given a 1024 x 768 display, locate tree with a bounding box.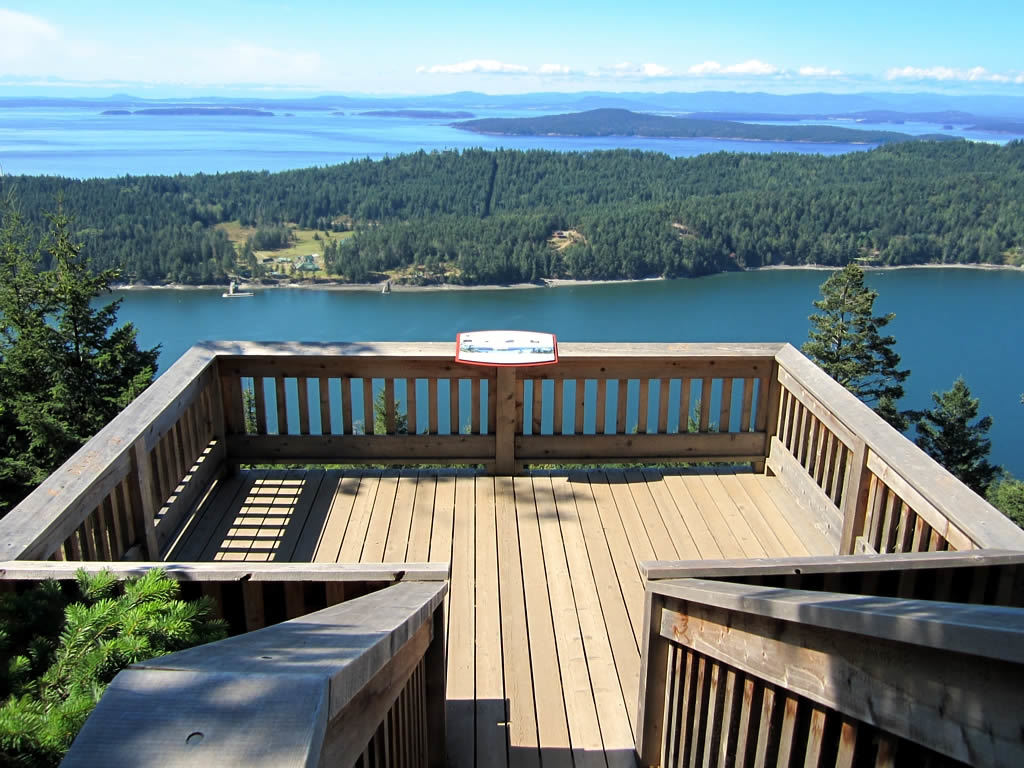
Located: locate(803, 259, 925, 461).
